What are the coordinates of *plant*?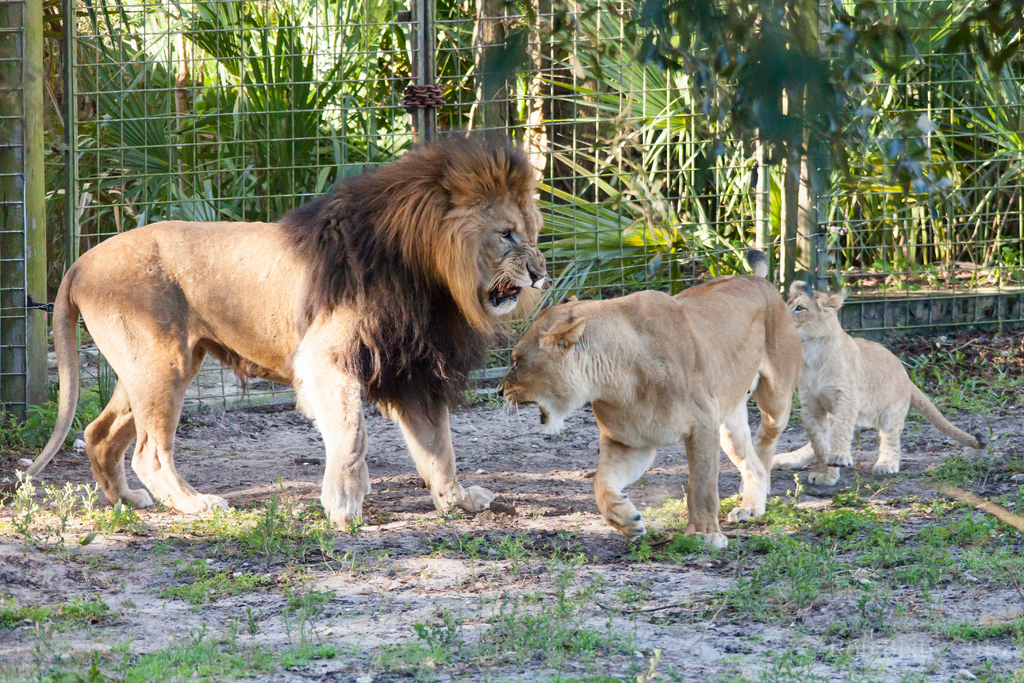
detection(368, 547, 403, 562).
